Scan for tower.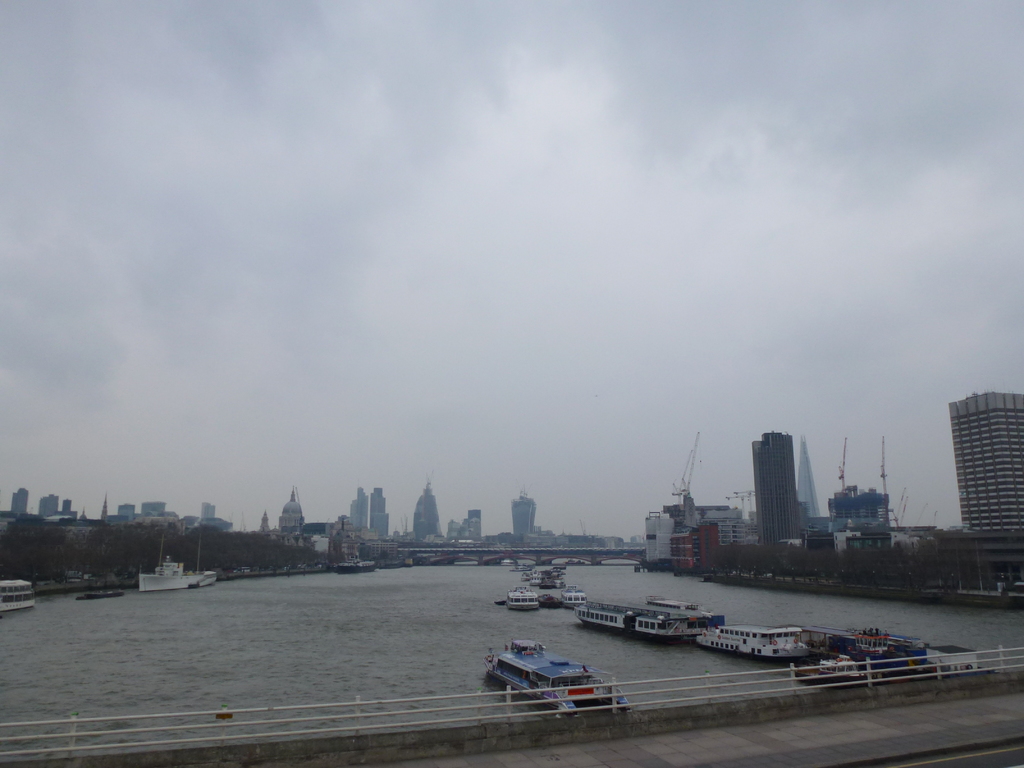
Scan result: 266:494:310:543.
